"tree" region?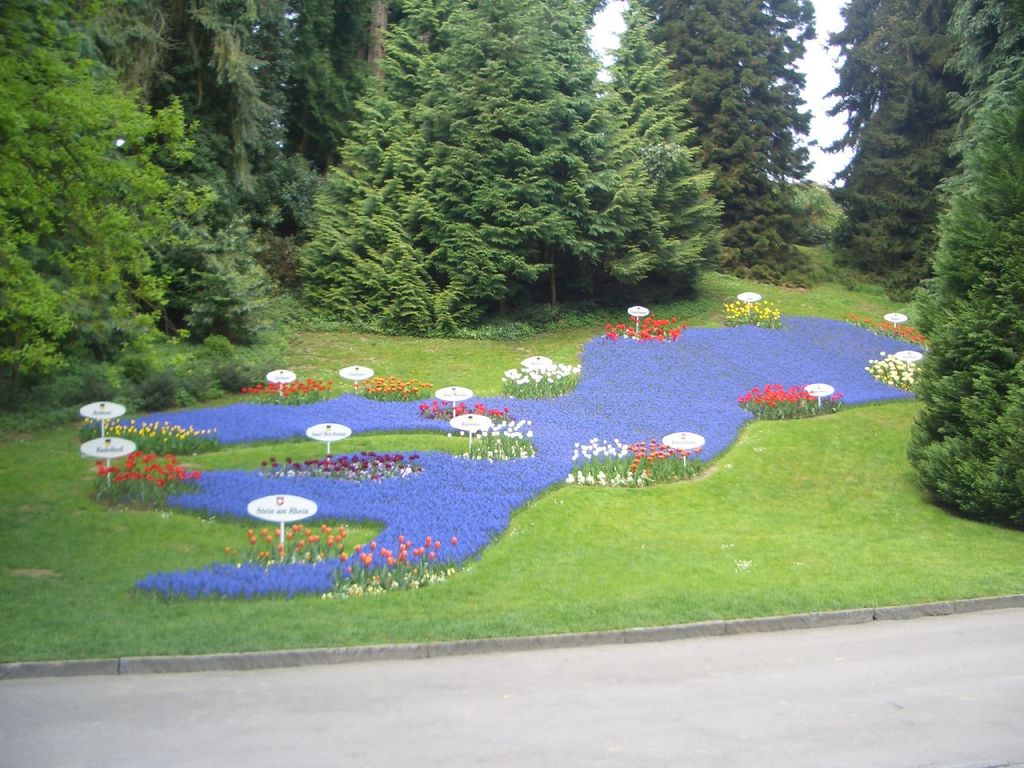
Rect(298, 0, 735, 342)
